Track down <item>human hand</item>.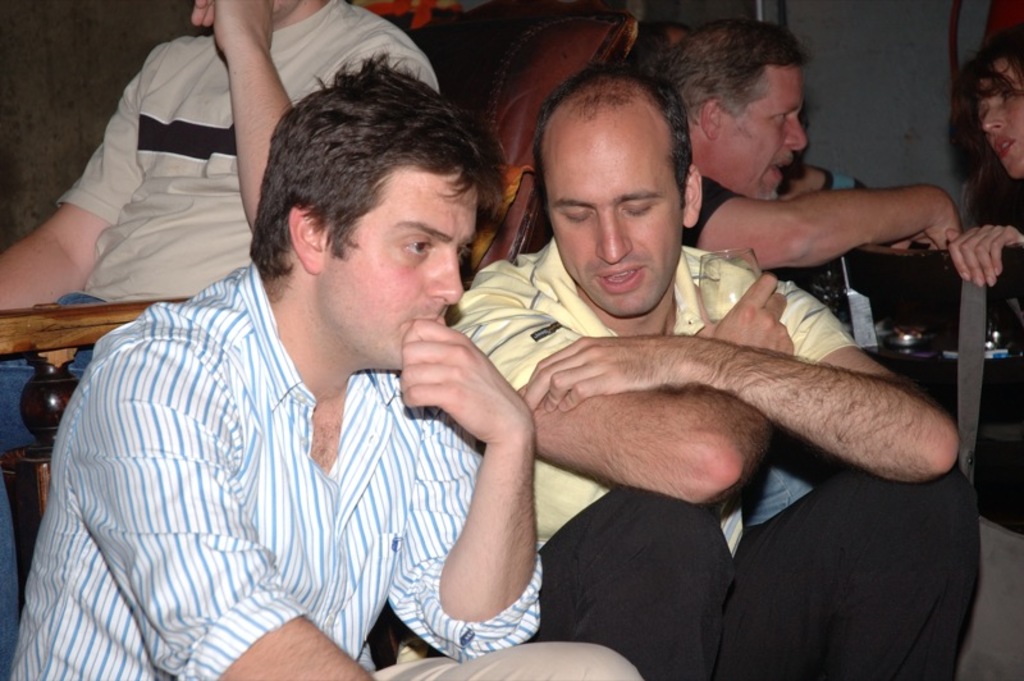
Tracked to <bbox>945, 223, 1023, 289</bbox>.
